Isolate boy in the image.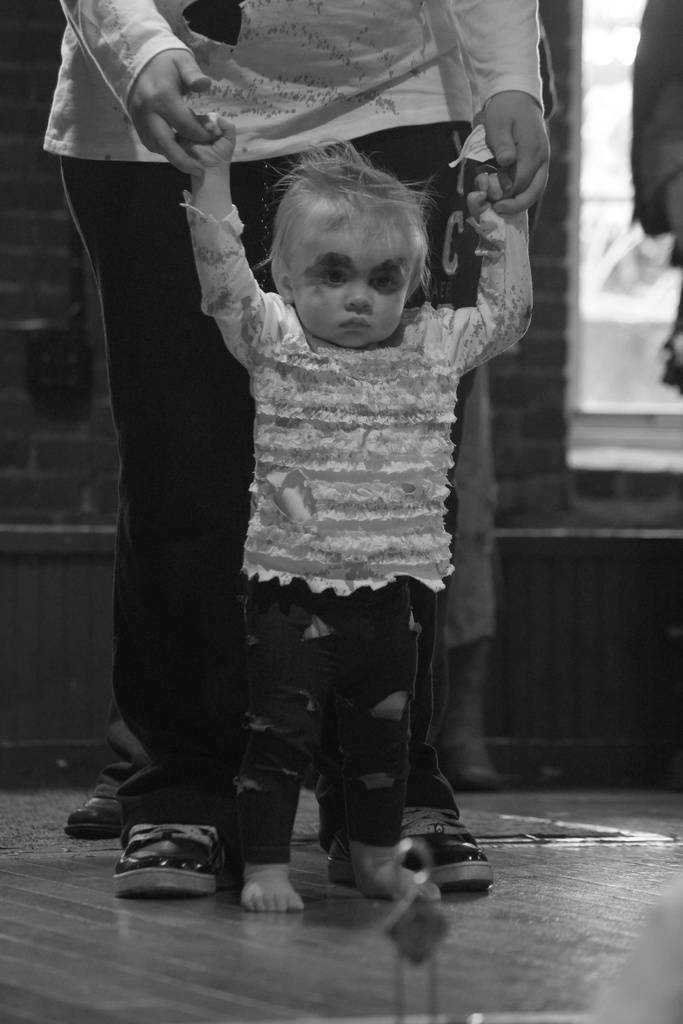
Isolated region: BBox(174, 115, 534, 904).
